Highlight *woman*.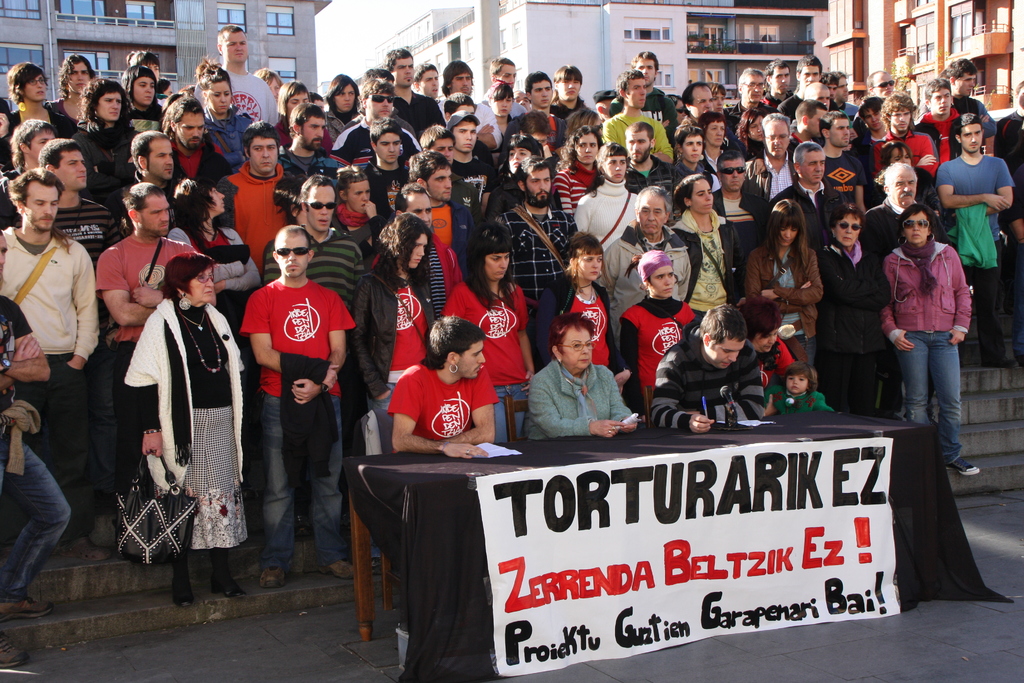
Highlighted region: region(733, 103, 774, 161).
